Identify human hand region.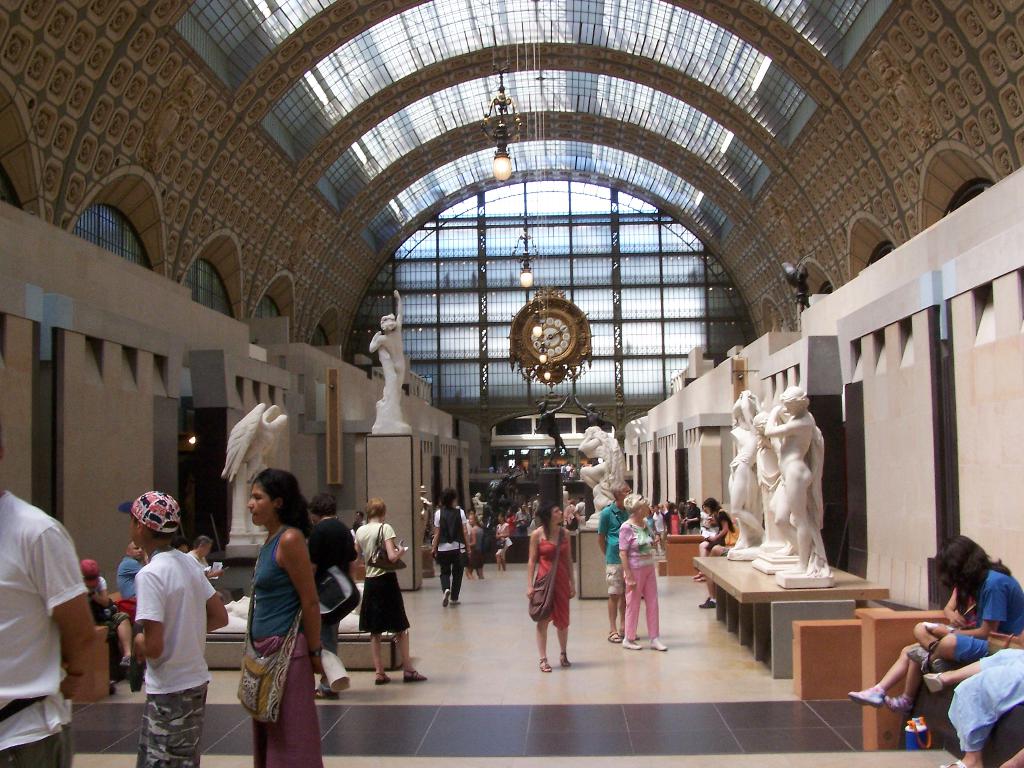
Region: region(431, 546, 437, 559).
